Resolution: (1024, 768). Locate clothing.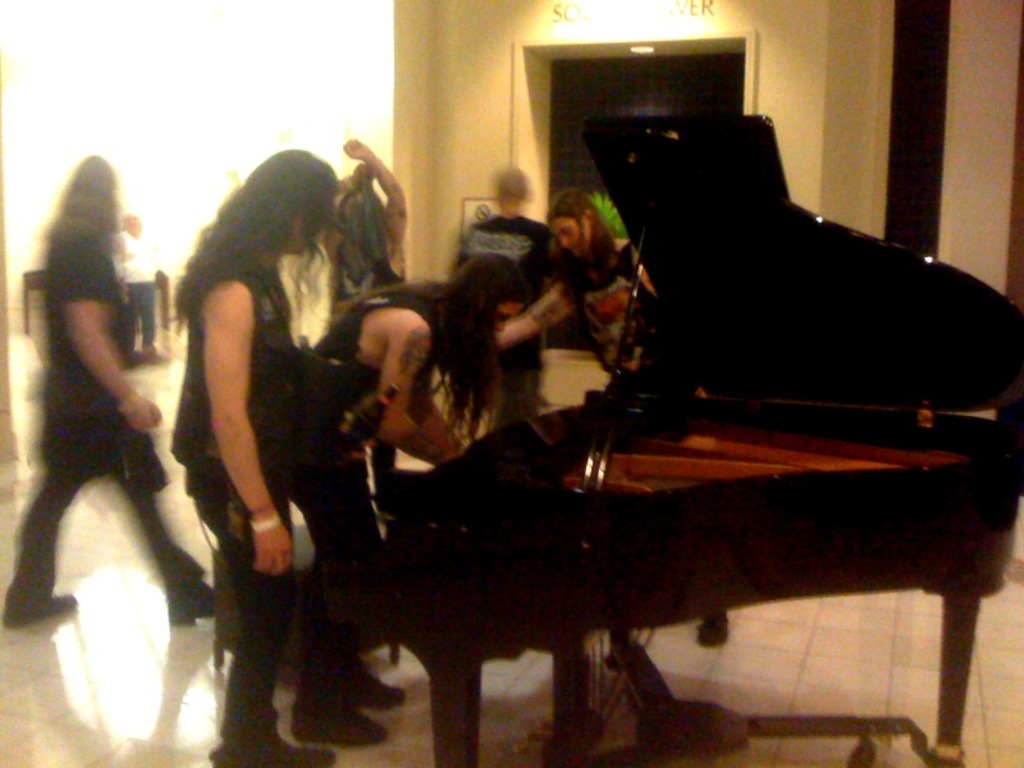
287:283:451:714.
